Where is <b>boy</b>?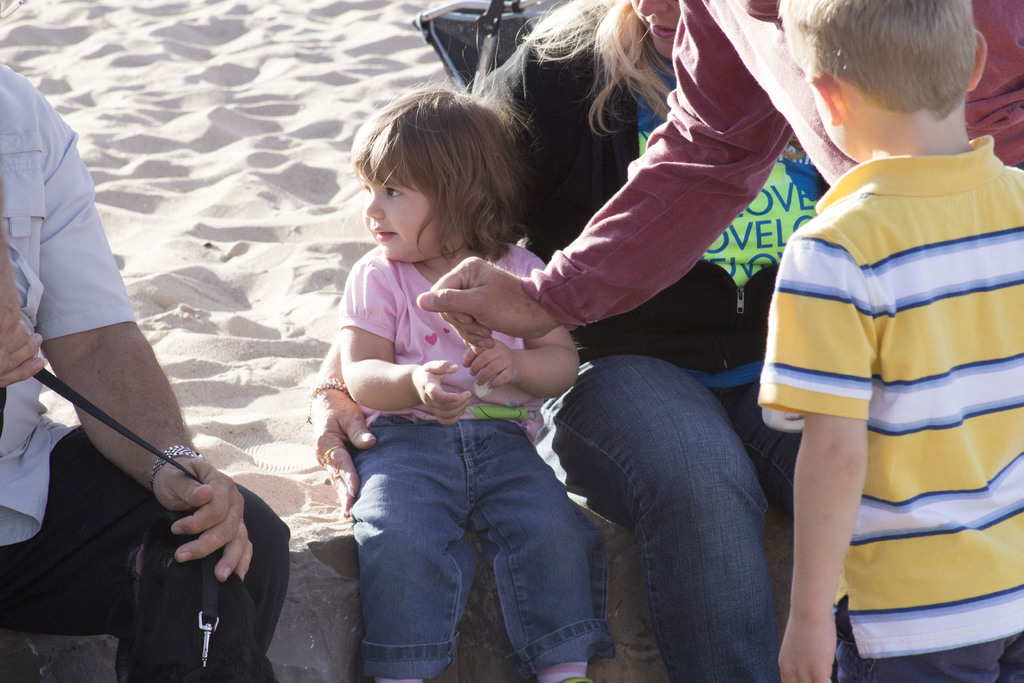
{"left": 728, "top": 1, "right": 1023, "bottom": 657}.
